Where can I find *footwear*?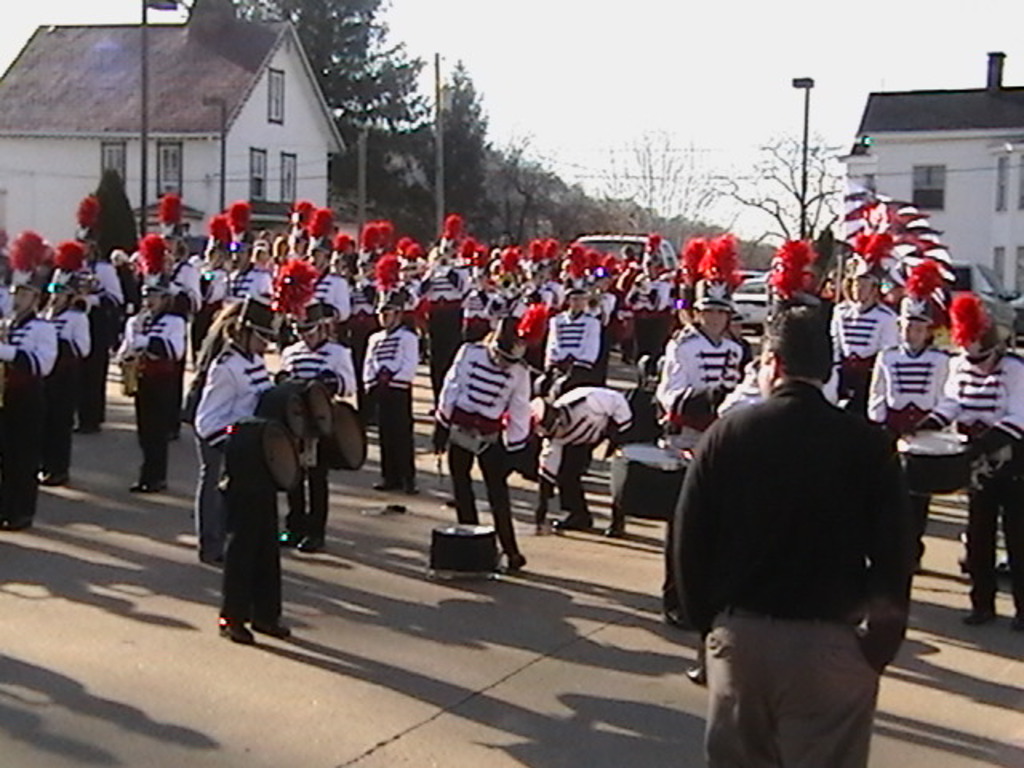
You can find it at rect(131, 478, 176, 493).
